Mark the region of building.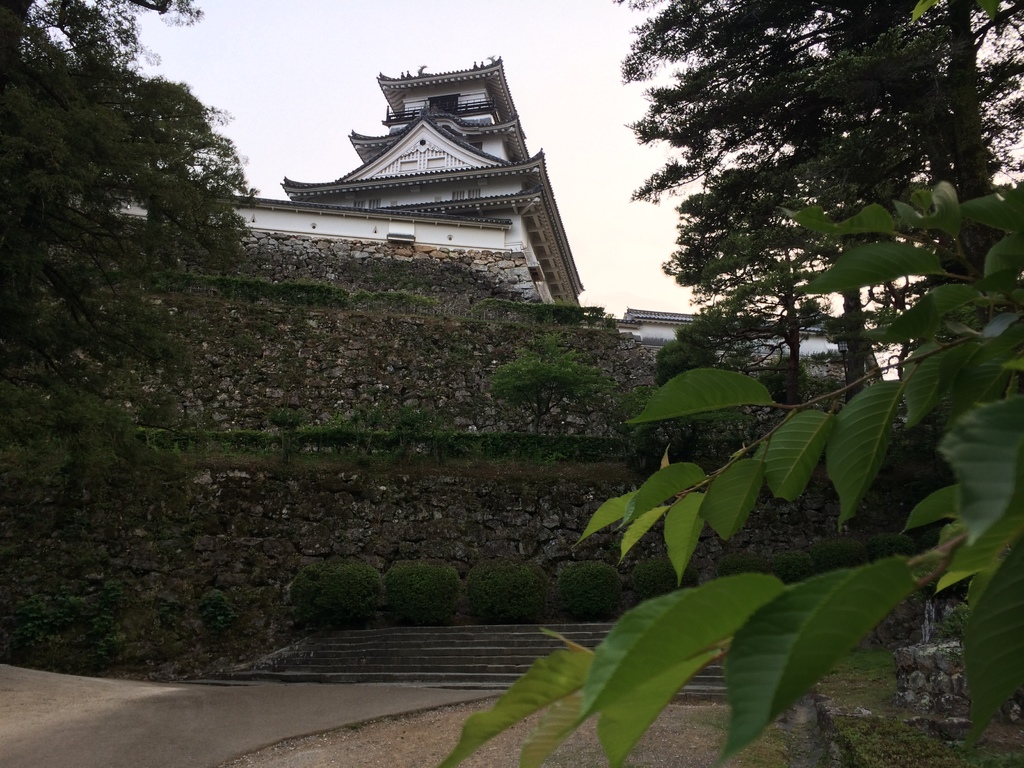
Region: (x1=624, y1=310, x2=888, y2=384).
